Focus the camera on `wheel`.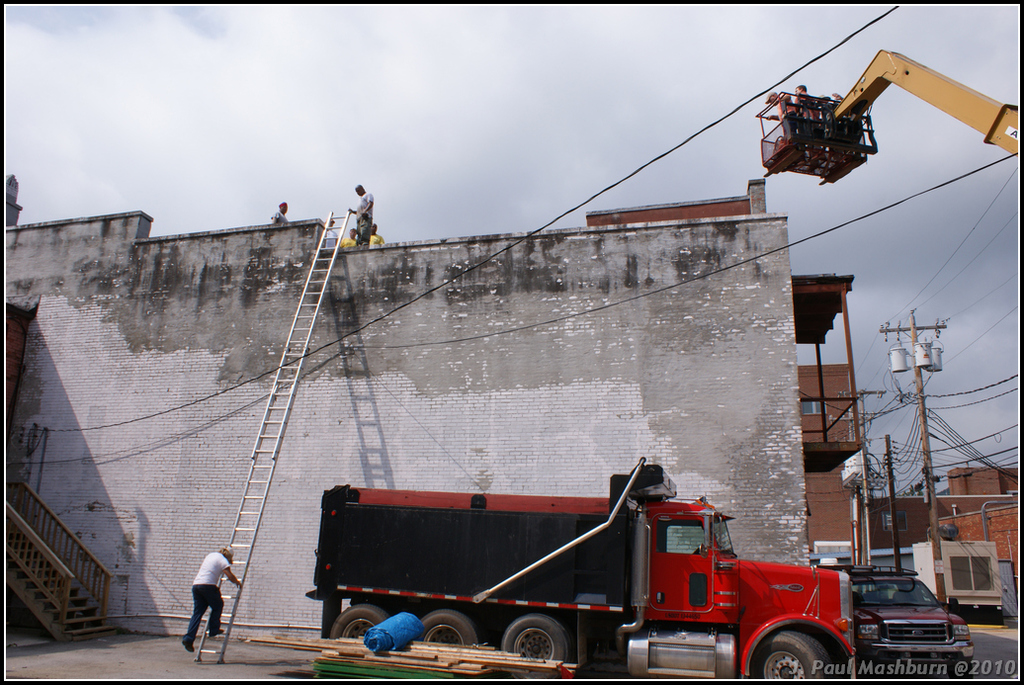
Focus region: pyautogui.locateOnScreen(501, 613, 574, 663).
